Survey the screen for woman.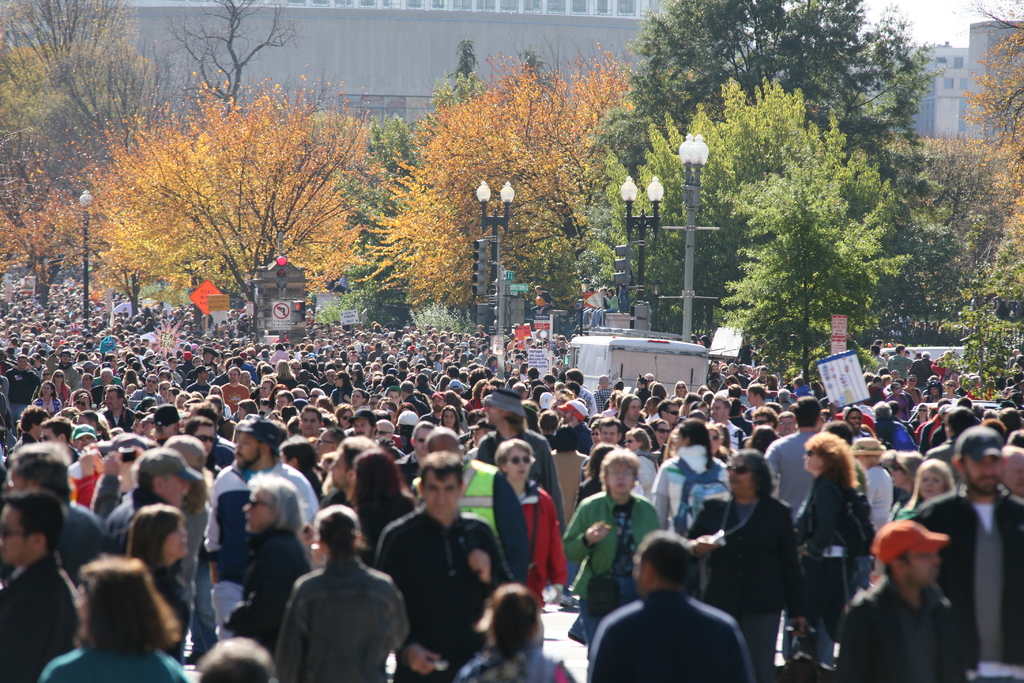
Survey found: (x1=897, y1=460, x2=956, y2=514).
